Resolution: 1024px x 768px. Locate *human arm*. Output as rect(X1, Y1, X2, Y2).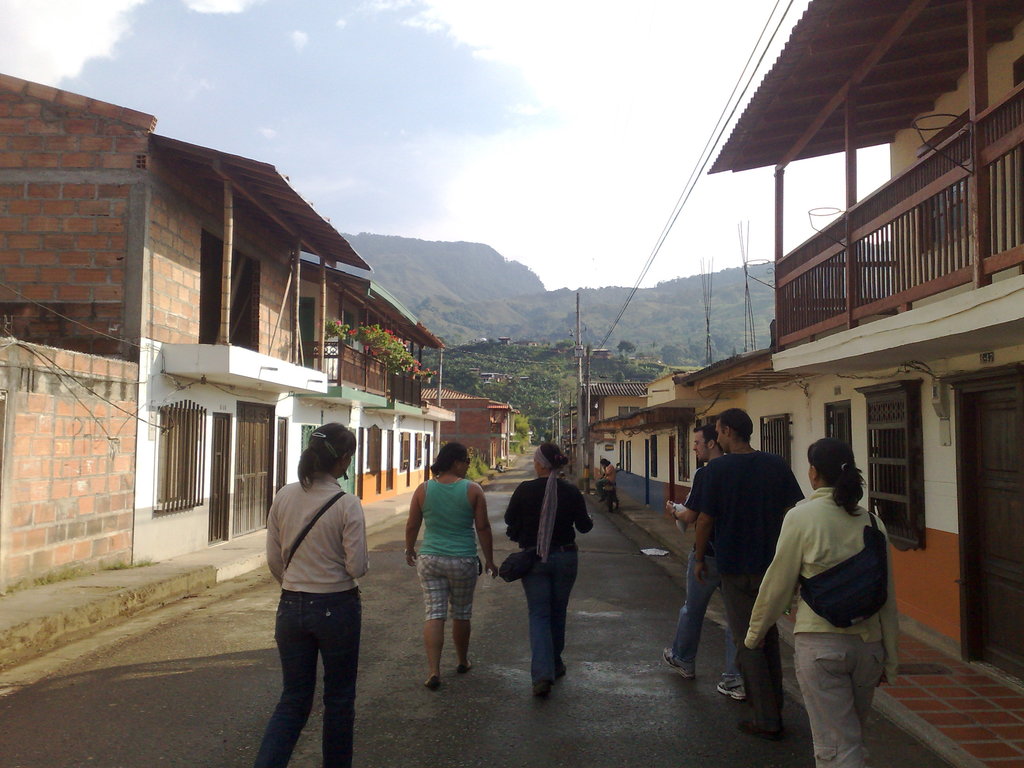
rect(340, 495, 371, 588).
